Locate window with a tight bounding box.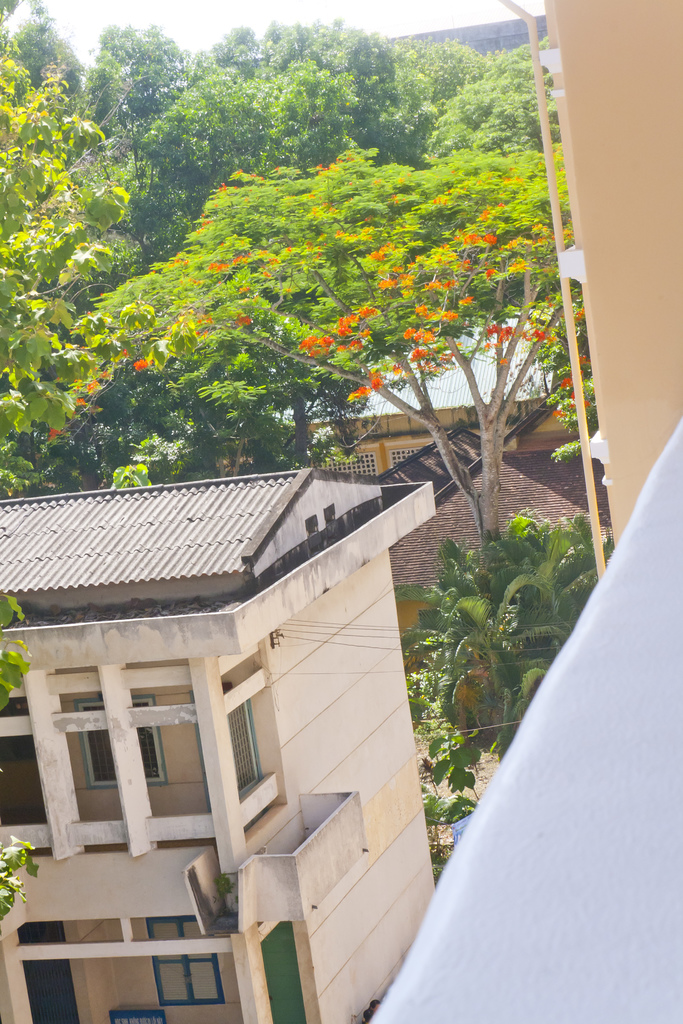
bbox=[71, 696, 168, 783].
